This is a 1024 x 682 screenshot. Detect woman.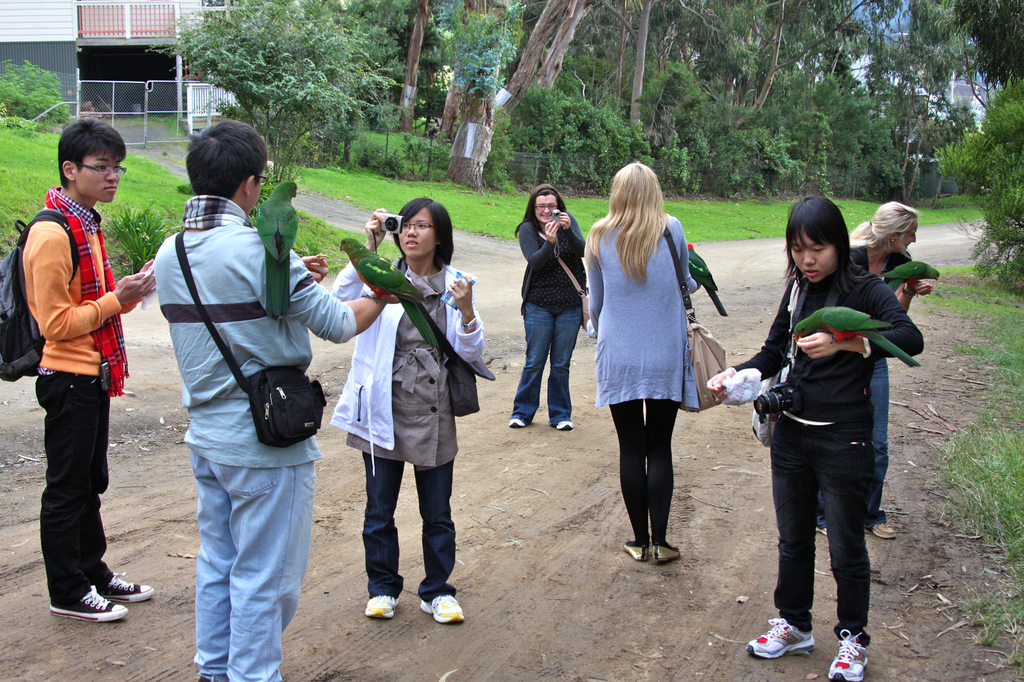
box(508, 183, 588, 429).
